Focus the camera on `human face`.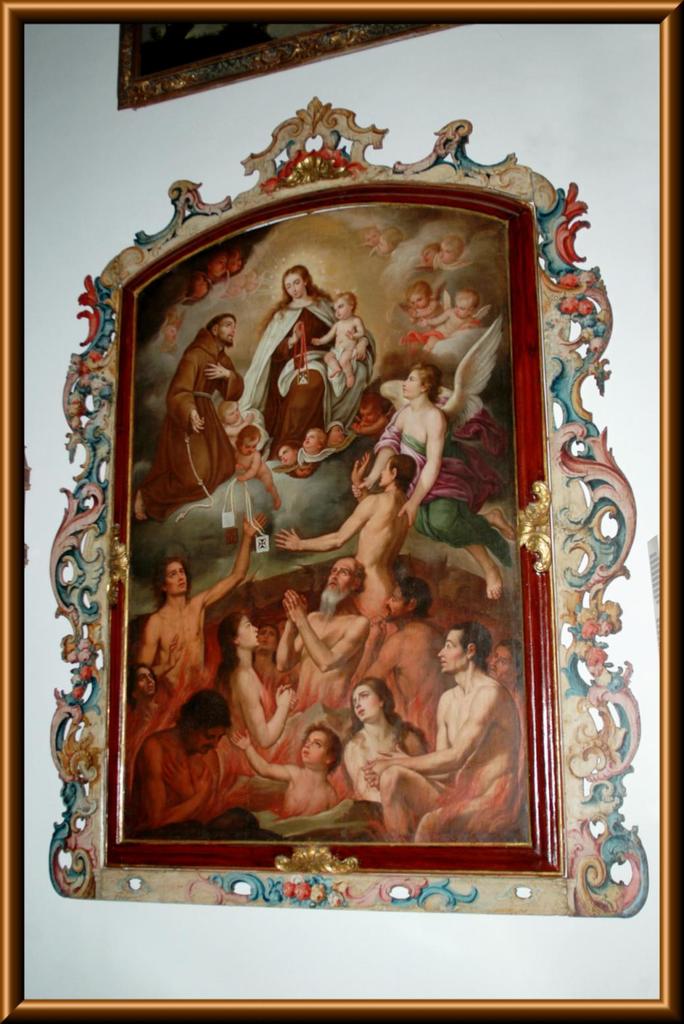
Focus region: [403, 368, 416, 399].
